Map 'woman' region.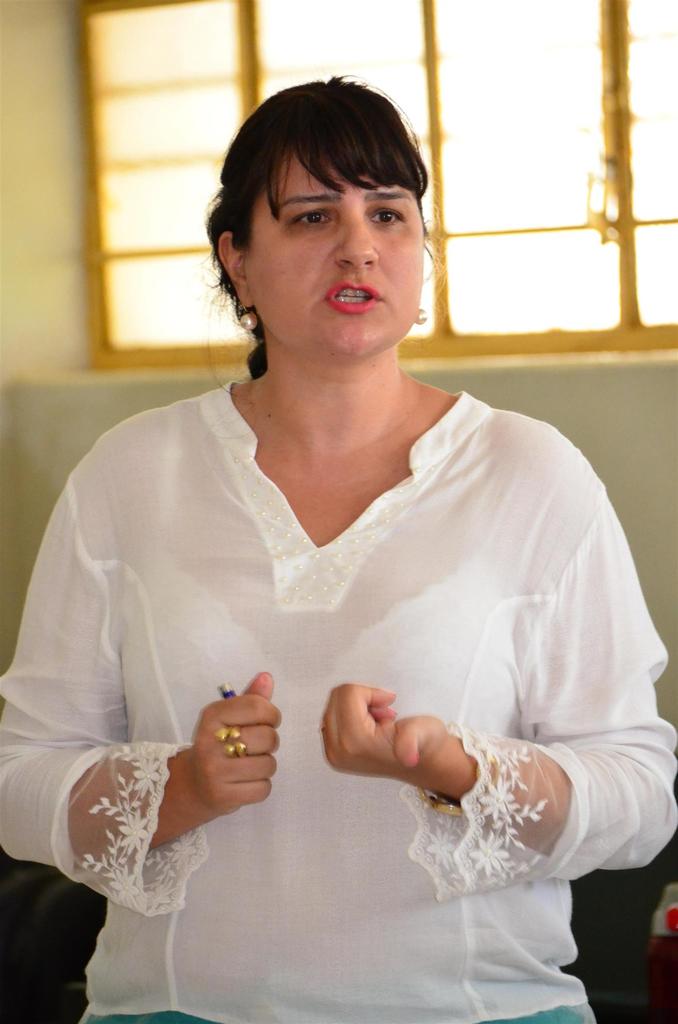
Mapped to select_region(2, 74, 677, 1023).
